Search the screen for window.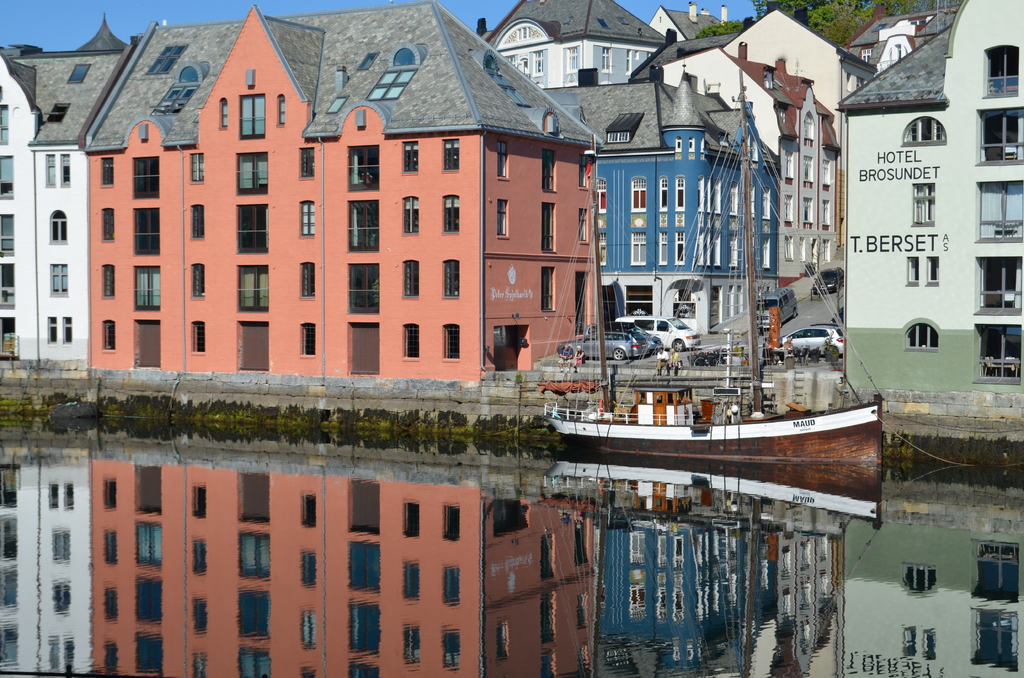
Found at (left=303, top=201, right=315, bottom=236).
